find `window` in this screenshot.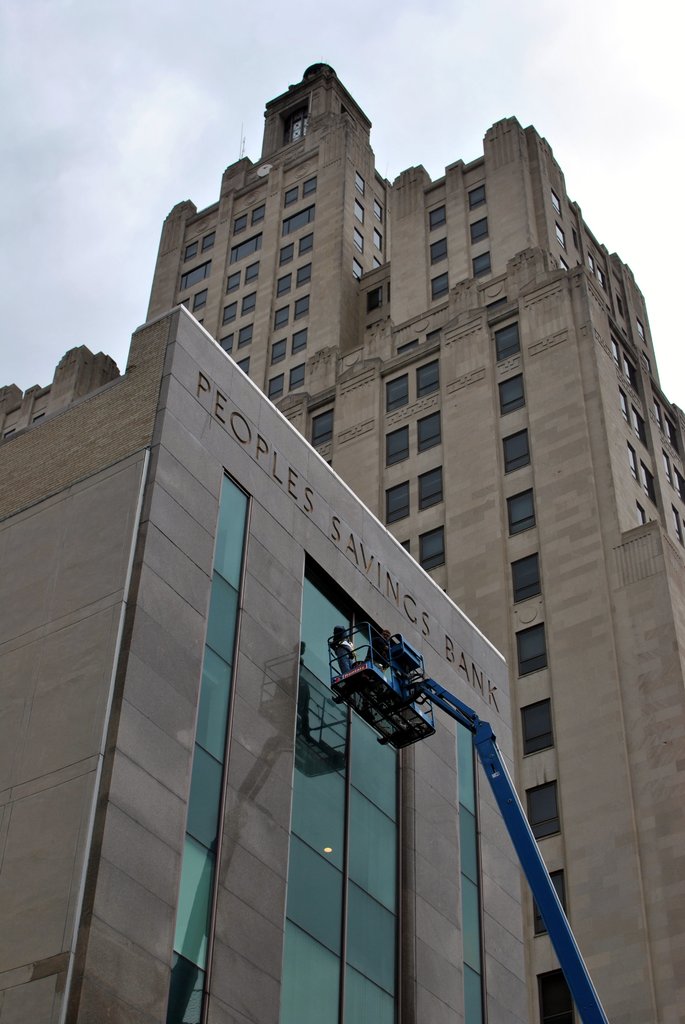
The bounding box for `window` is (250, 202, 264, 228).
